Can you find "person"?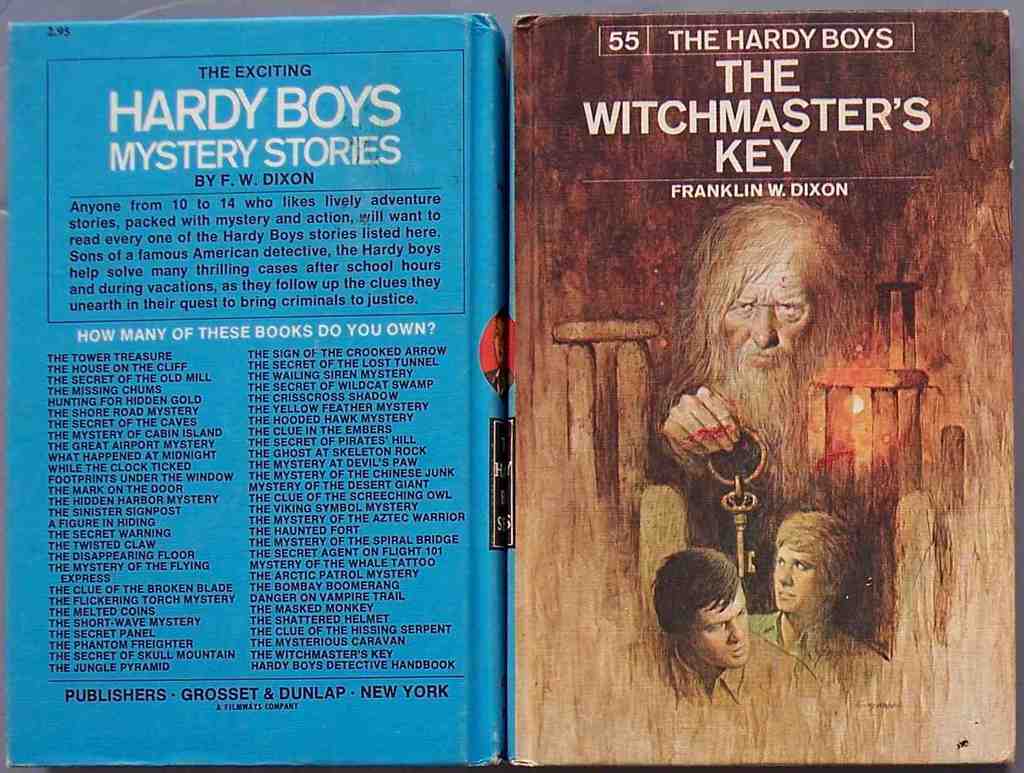
Yes, bounding box: detection(743, 512, 890, 662).
